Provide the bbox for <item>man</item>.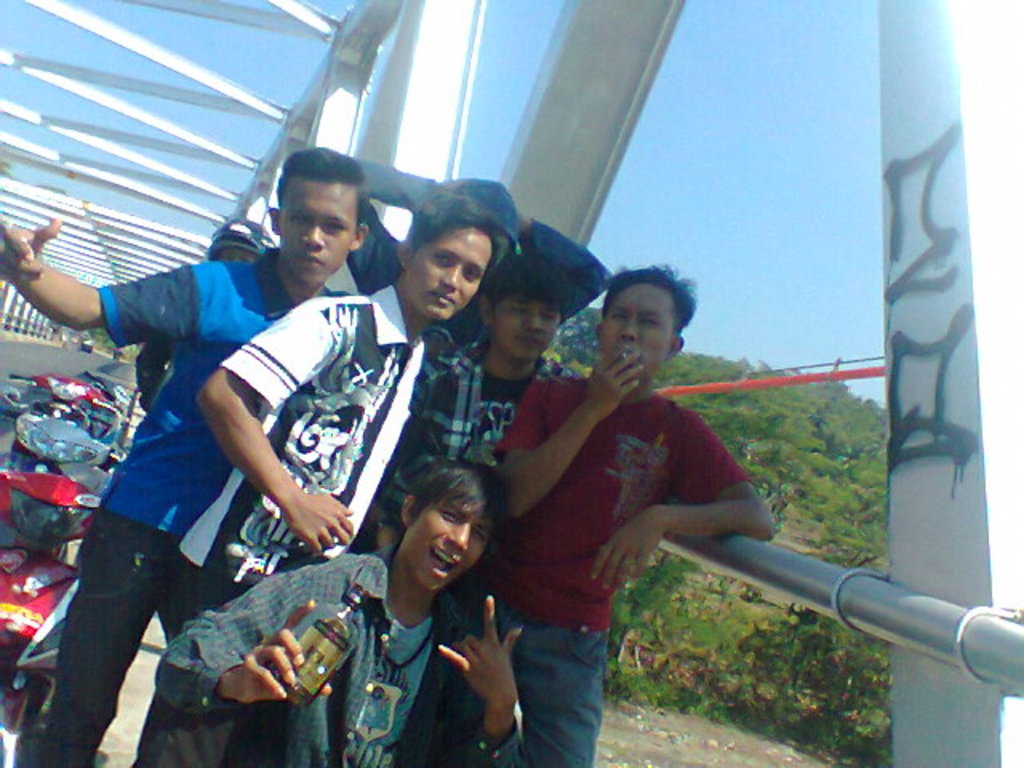
locate(432, 267, 776, 766).
